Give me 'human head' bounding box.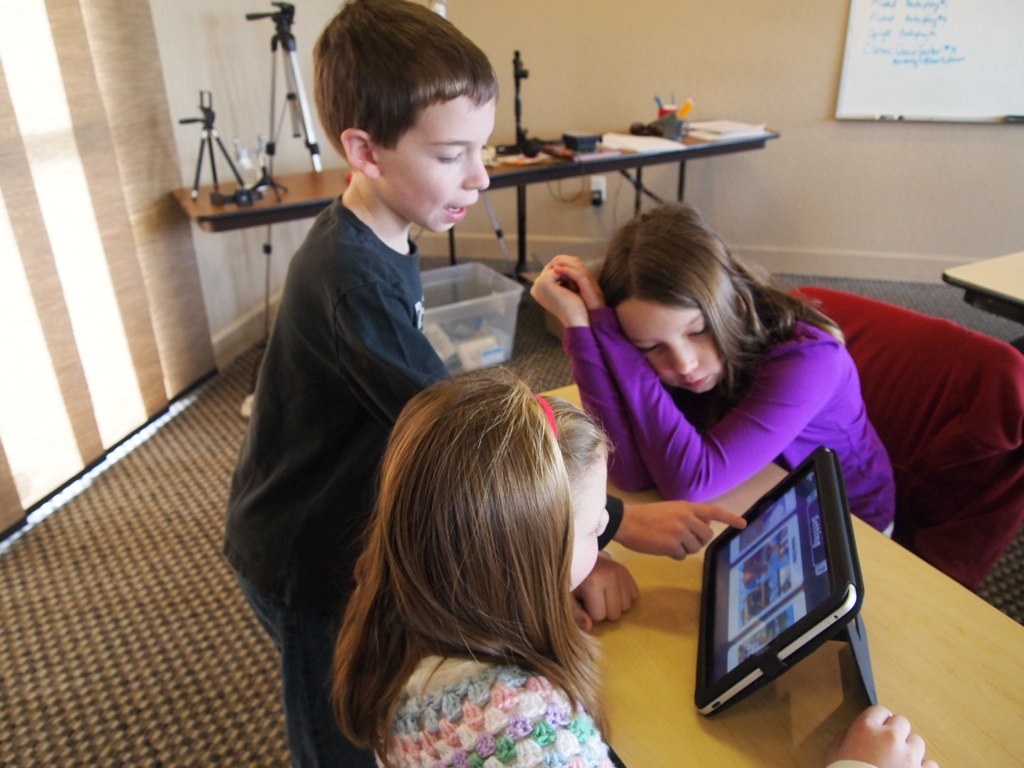
left=600, top=196, right=754, bottom=398.
